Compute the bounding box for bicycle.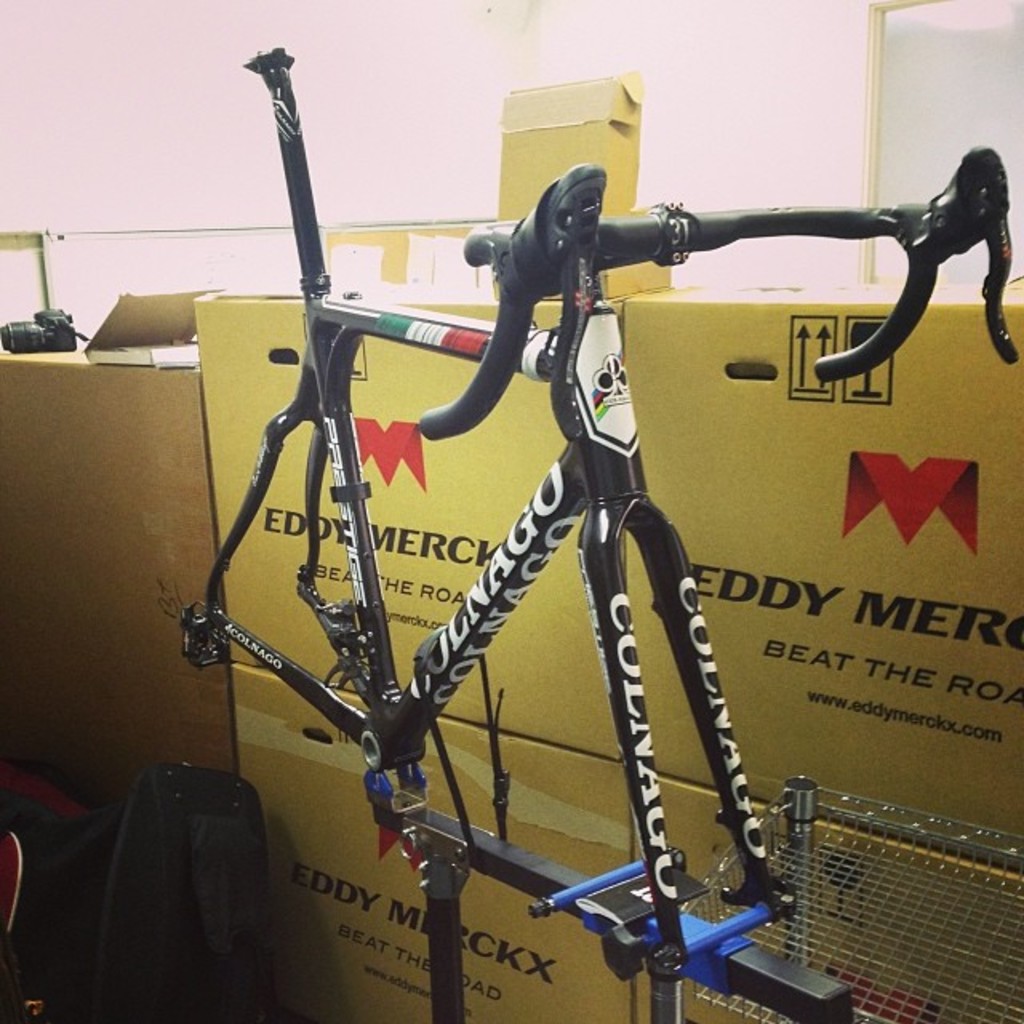
x1=173 y1=46 x2=1016 y2=1013.
